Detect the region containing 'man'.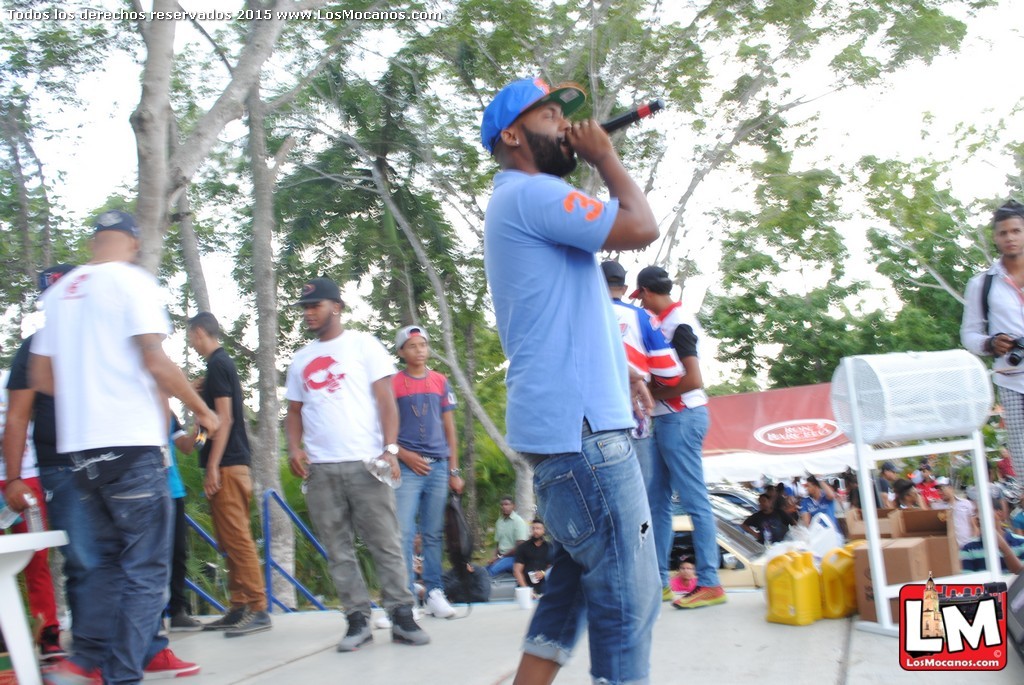
<region>743, 490, 791, 567</region>.
